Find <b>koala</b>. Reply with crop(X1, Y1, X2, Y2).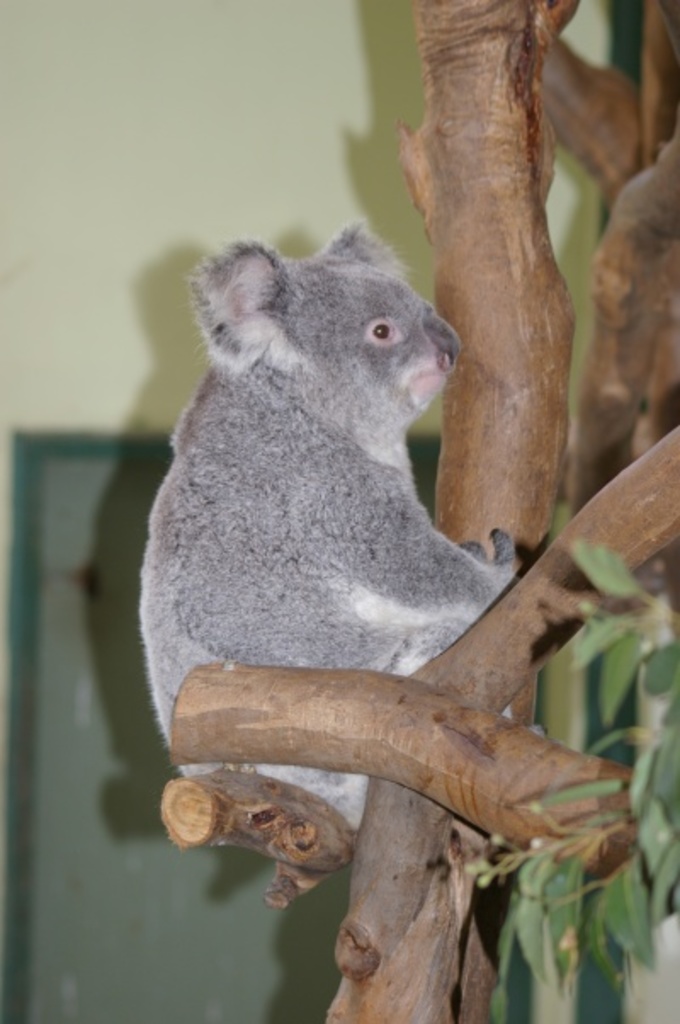
crop(138, 219, 515, 830).
